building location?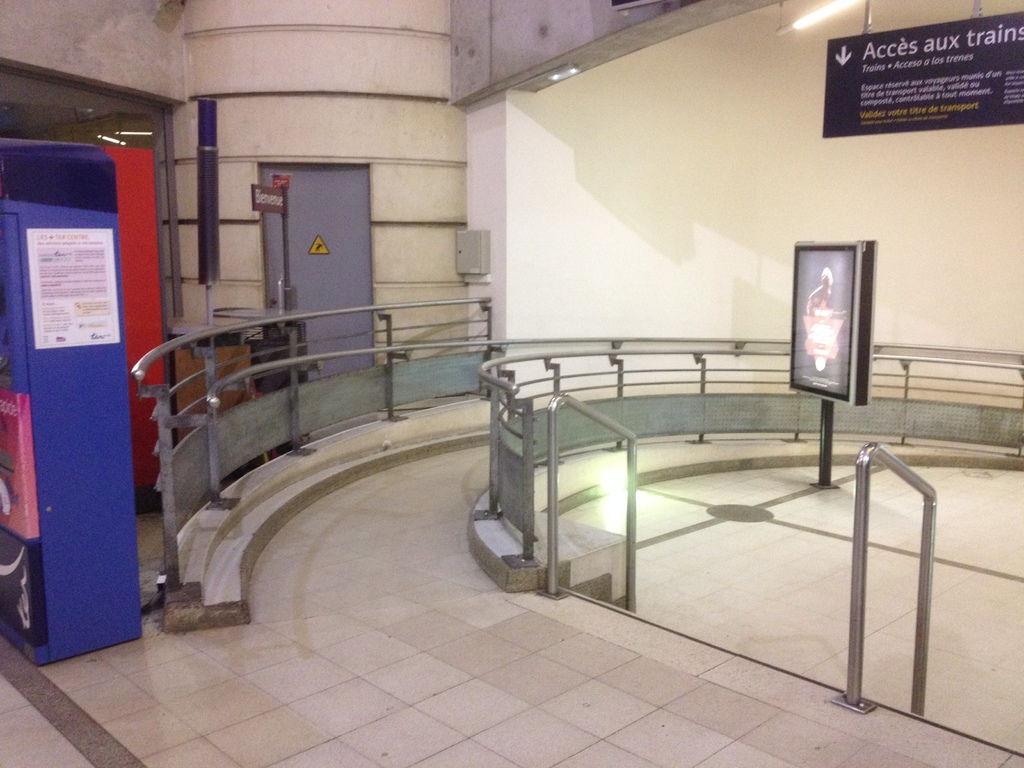
[0,0,1023,767]
